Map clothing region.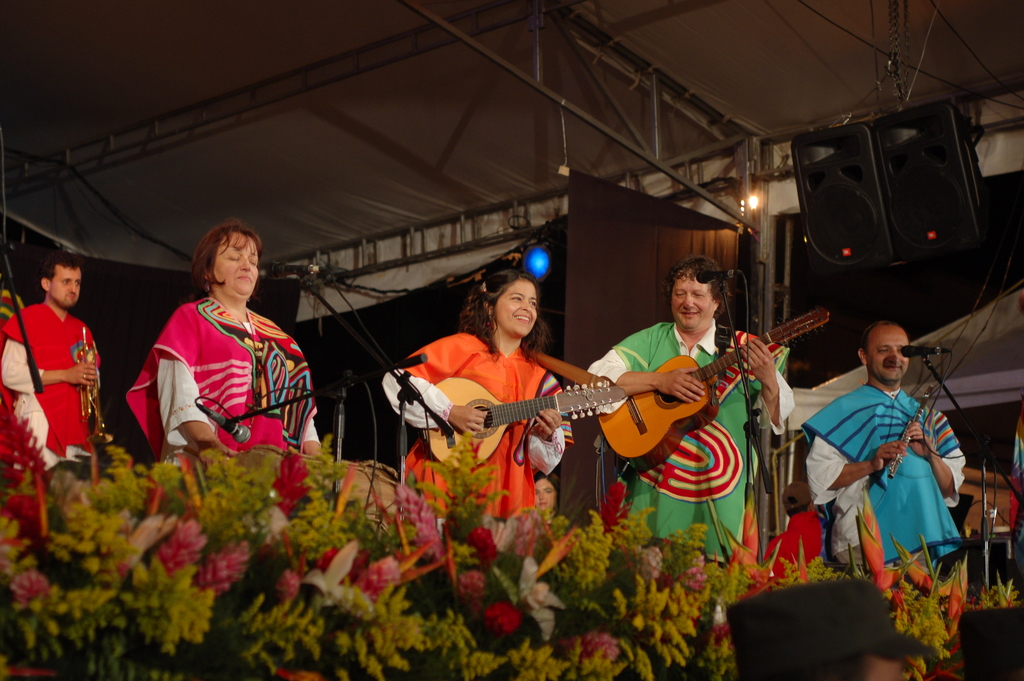
Mapped to (19, 276, 99, 482).
